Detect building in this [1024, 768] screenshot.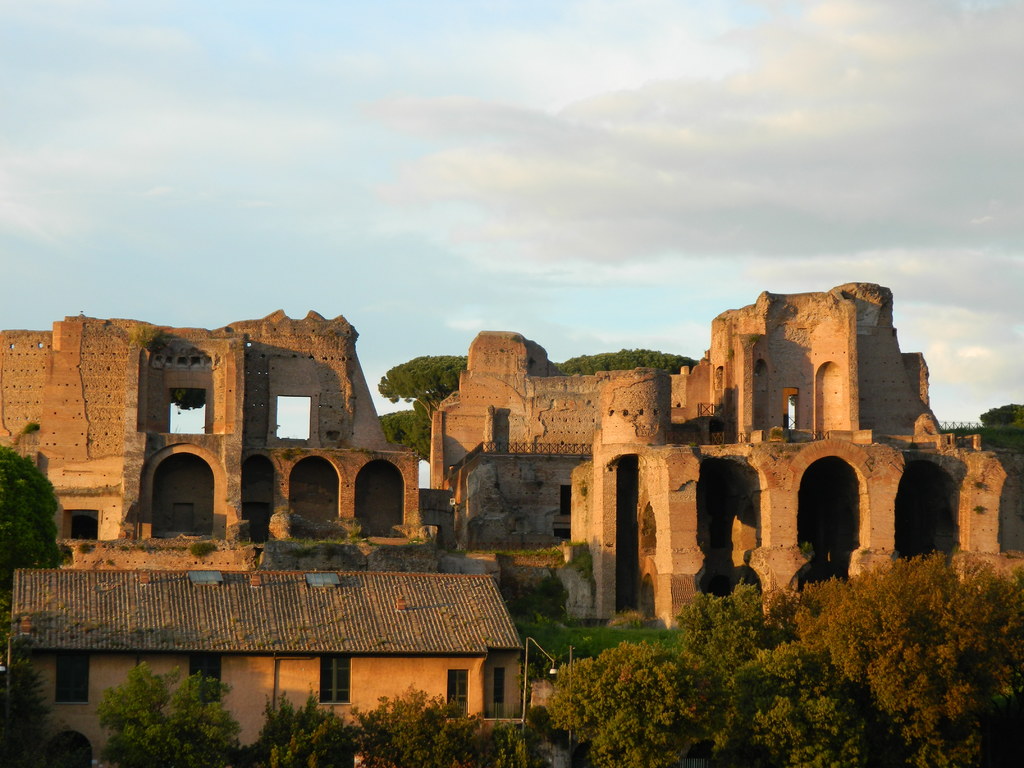
Detection: select_region(7, 576, 522, 762).
